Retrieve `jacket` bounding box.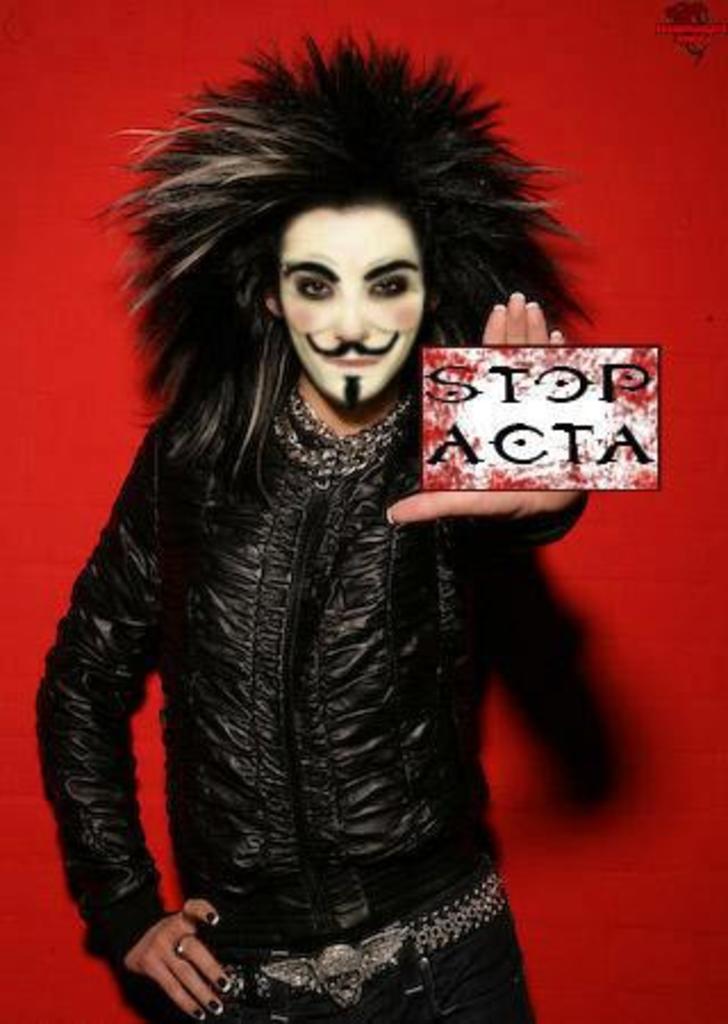
Bounding box: [left=36, top=141, right=605, bottom=994].
